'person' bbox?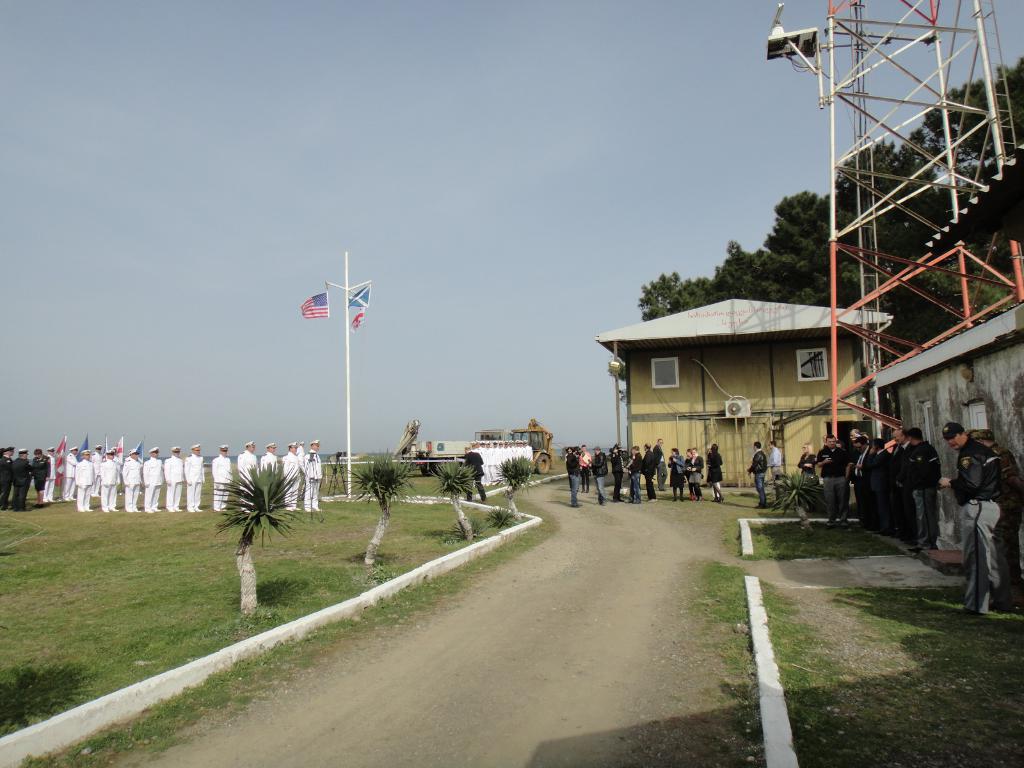
detection(36, 450, 46, 502)
